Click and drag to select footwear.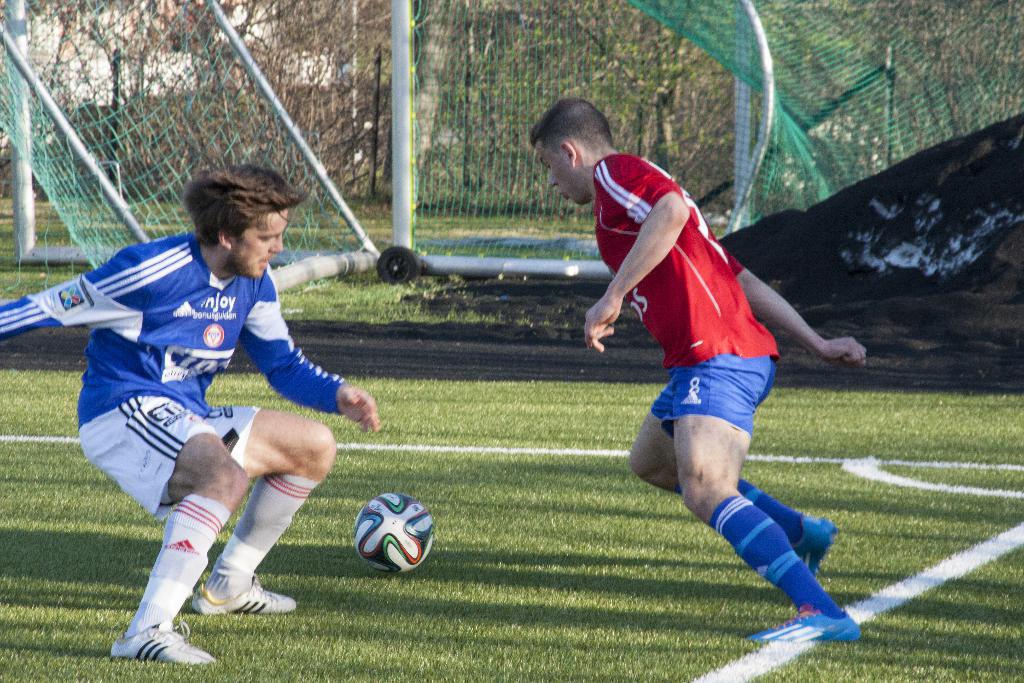
Selection: 190,572,305,619.
